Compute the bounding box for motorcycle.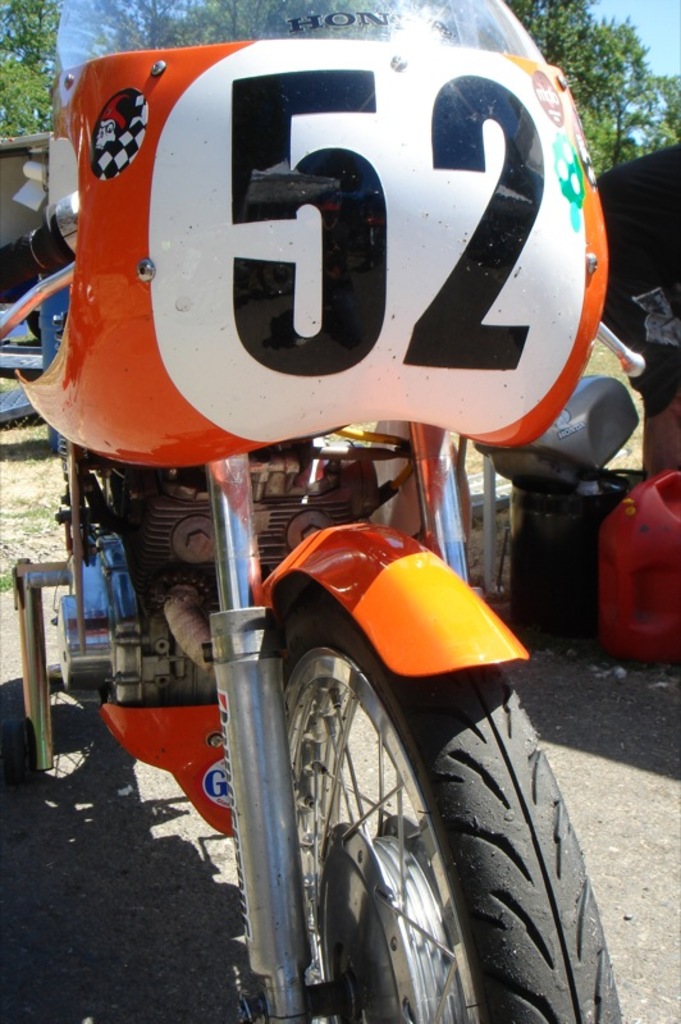
select_region(26, 68, 653, 966).
